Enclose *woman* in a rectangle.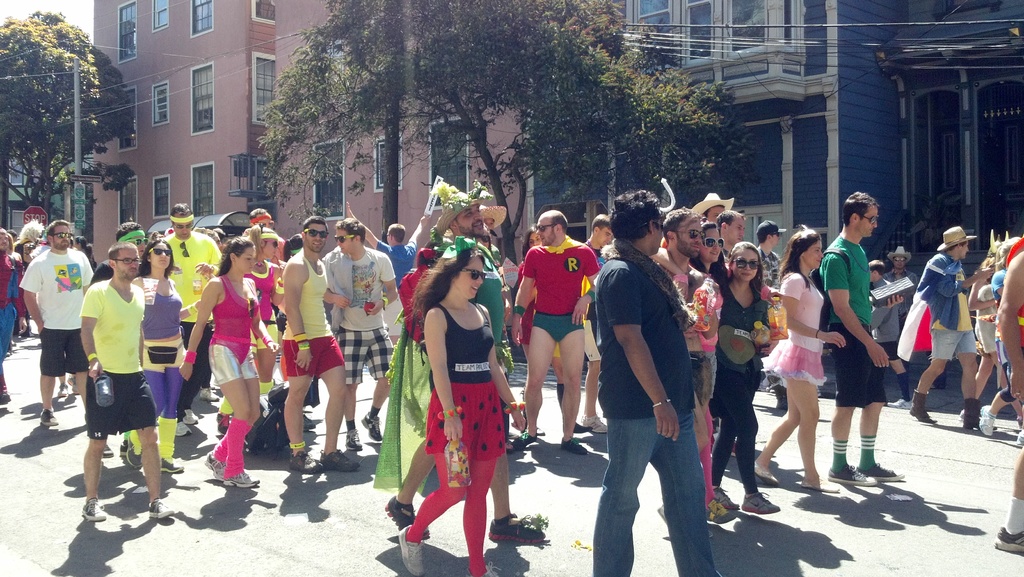
[x1=511, y1=221, x2=576, y2=437].
